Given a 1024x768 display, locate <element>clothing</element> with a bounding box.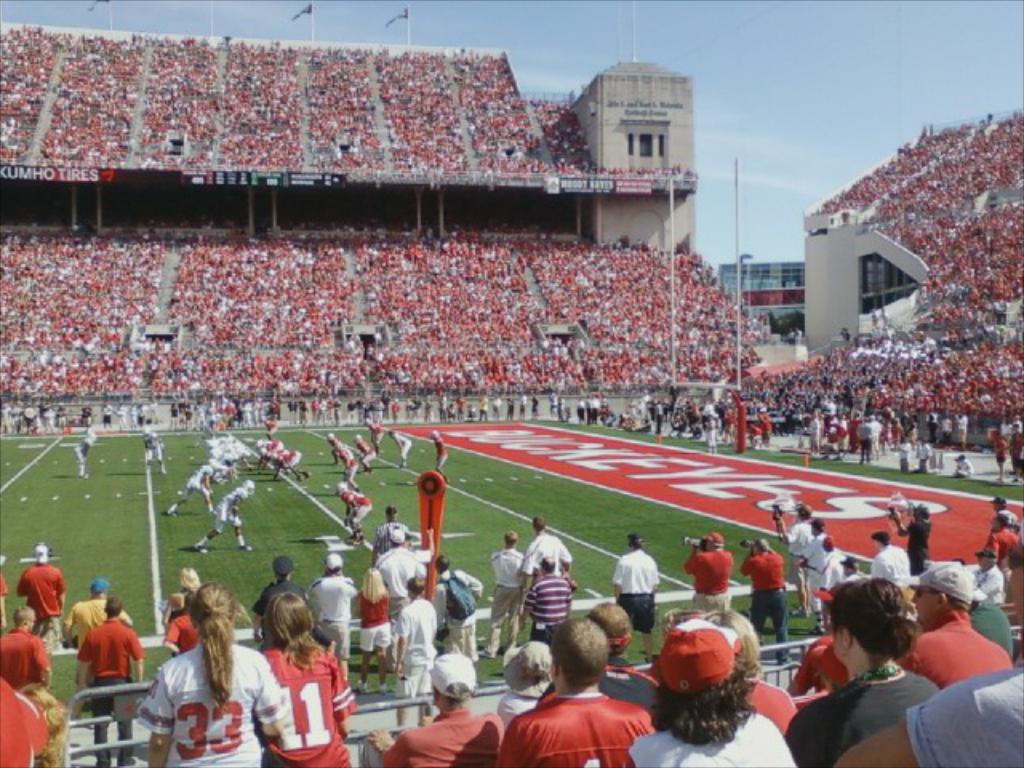
Located: (341, 483, 373, 528).
